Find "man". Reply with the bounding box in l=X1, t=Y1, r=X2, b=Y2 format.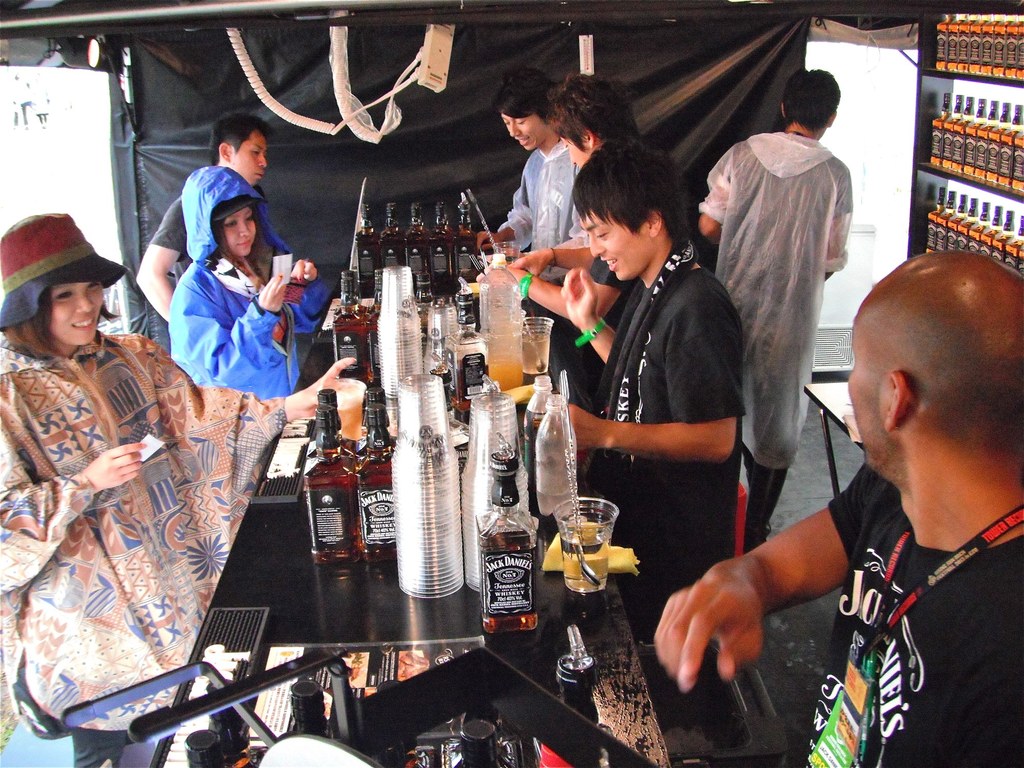
l=475, t=62, r=585, b=369.
